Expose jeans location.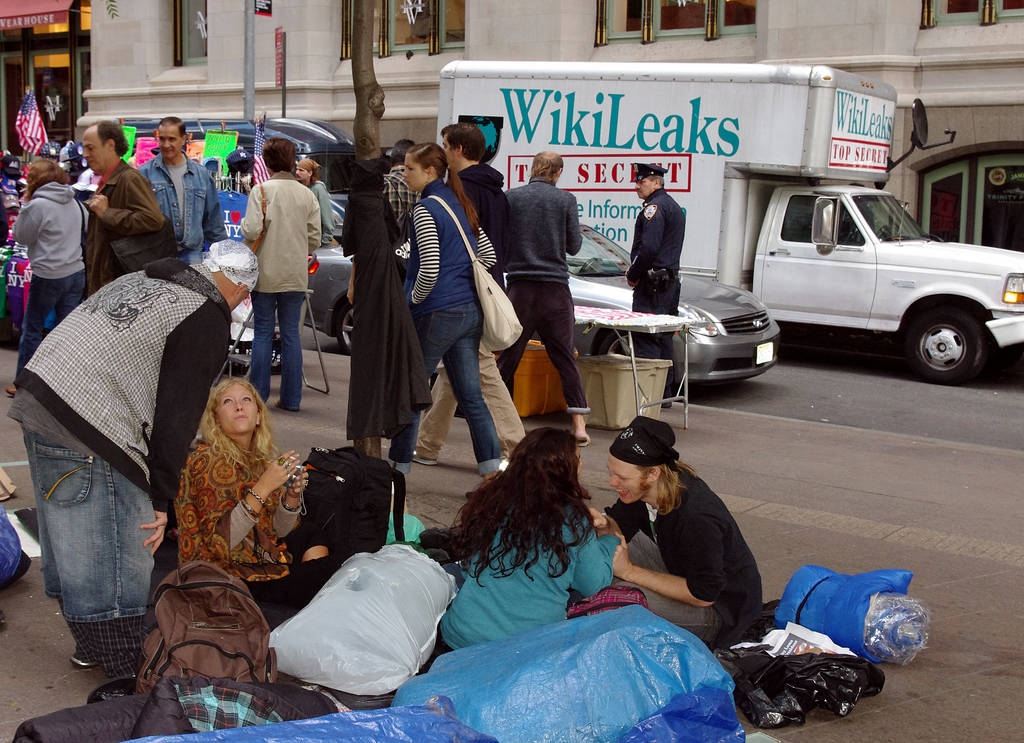
Exposed at (x1=247, y1=293, x2=309, y2=409).
